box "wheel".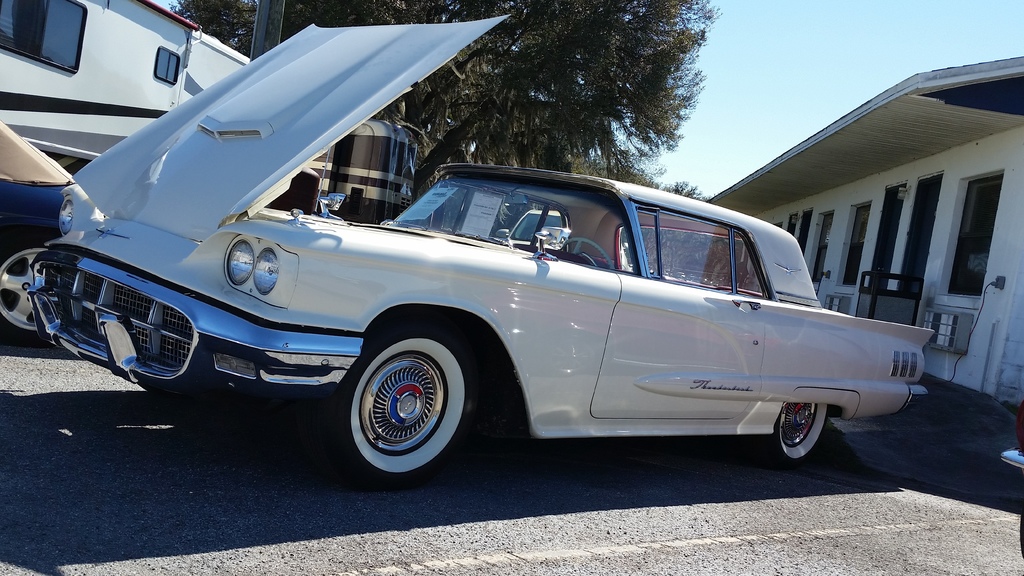
(750,403,830,467).
